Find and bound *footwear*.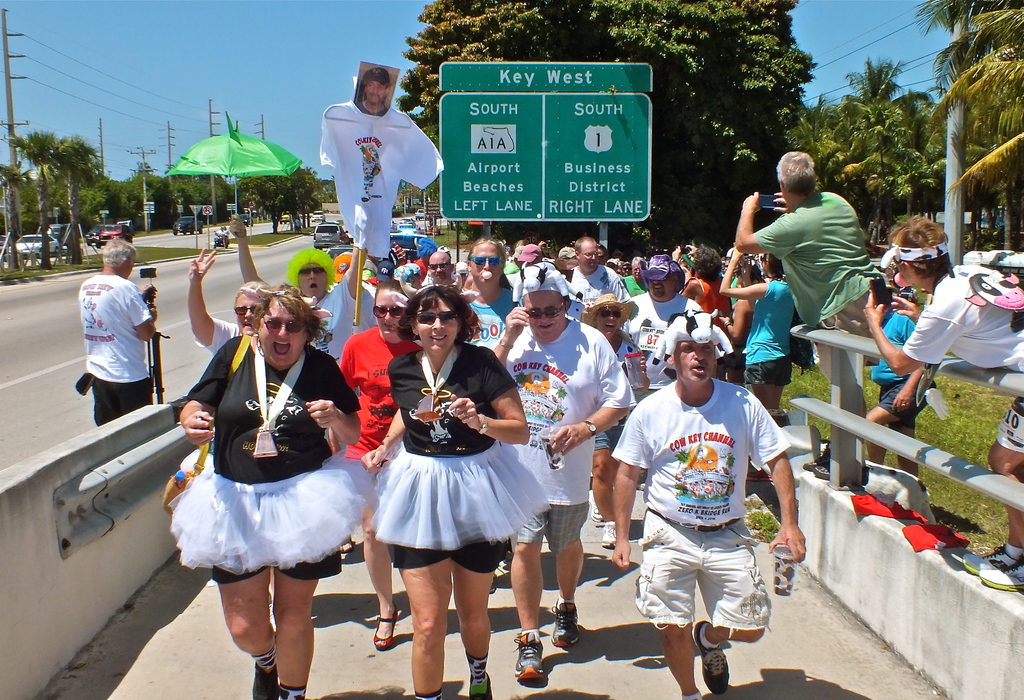
Bound: 252, 666, 279, 699.
